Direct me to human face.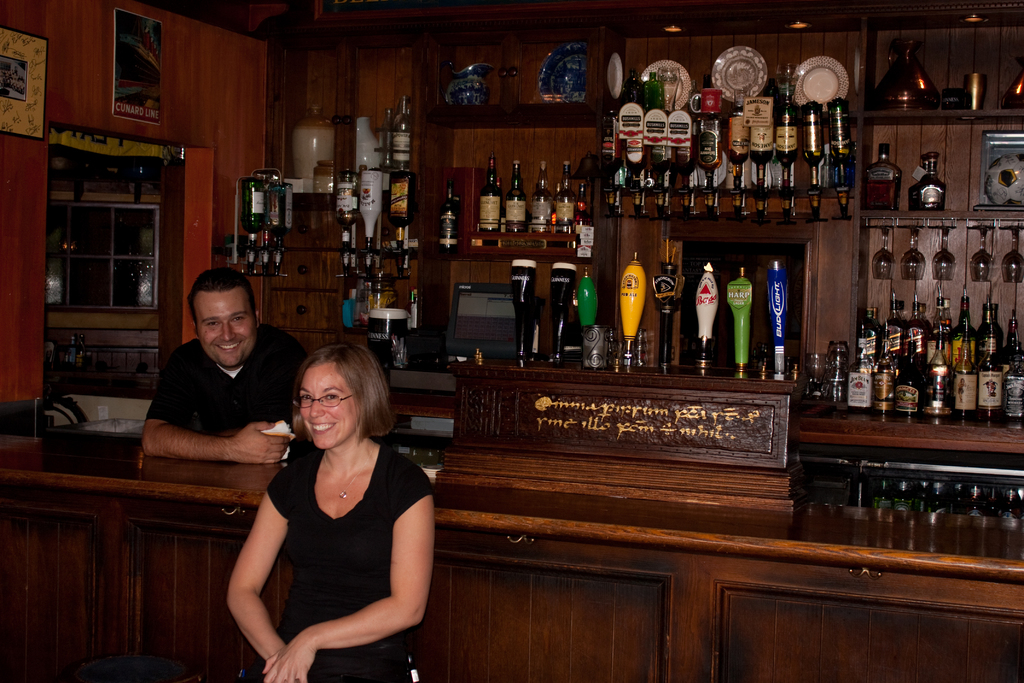
Direction: x1=193, y1=287, x2=254, y2=367.
